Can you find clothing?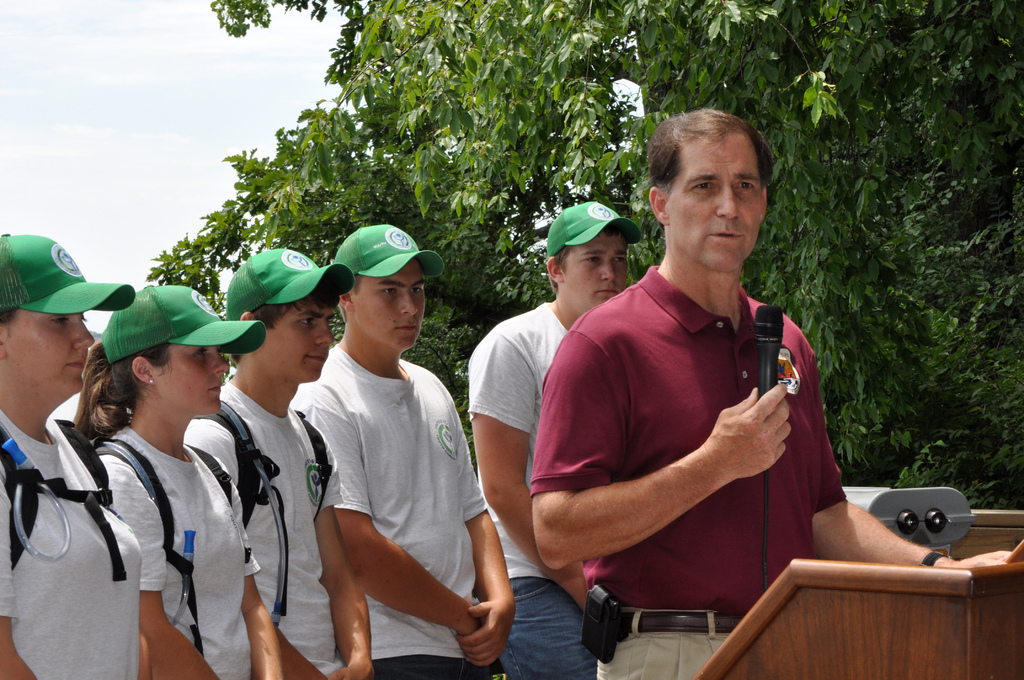
Yes, bounding box: 531/270/853/679.
